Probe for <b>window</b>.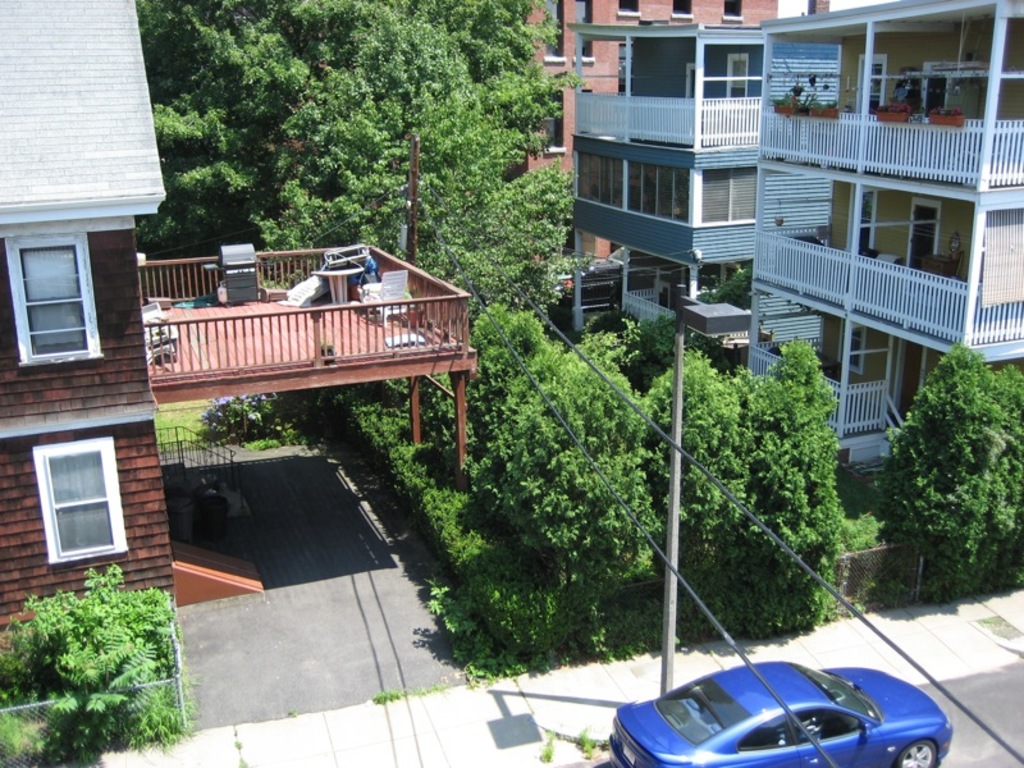
Probe result: {"left": 724, "top": 51, "right": 750, "bottom": 97}.
